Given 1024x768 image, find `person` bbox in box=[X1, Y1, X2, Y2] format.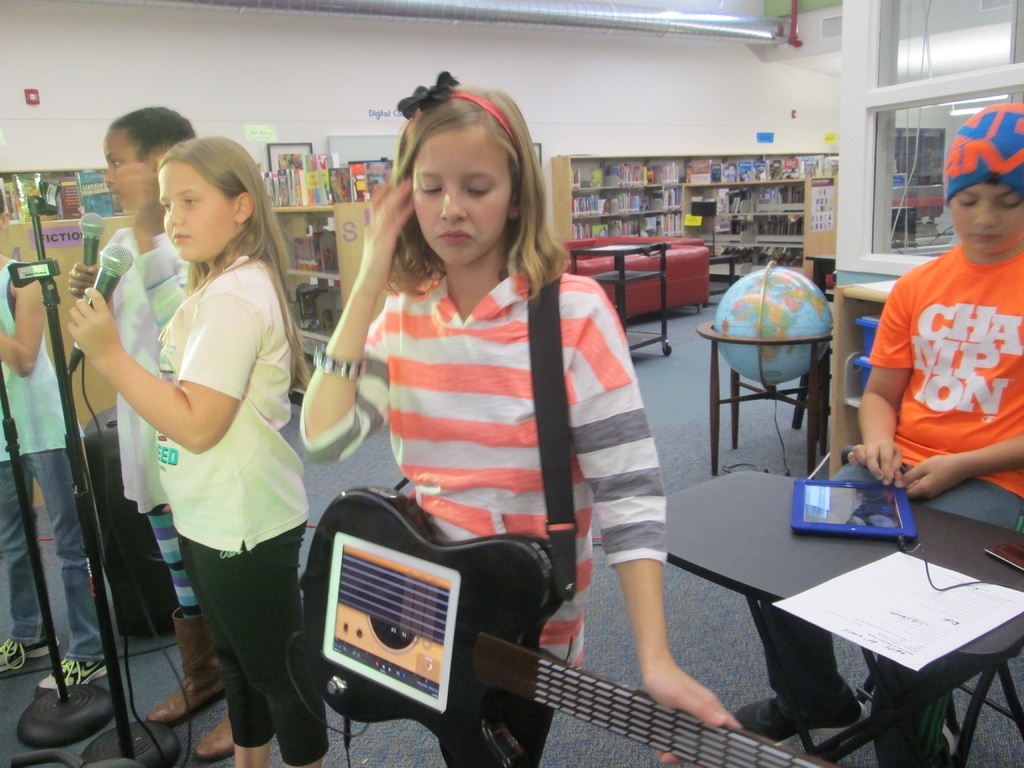
box=[308, 72, 744, 767].
